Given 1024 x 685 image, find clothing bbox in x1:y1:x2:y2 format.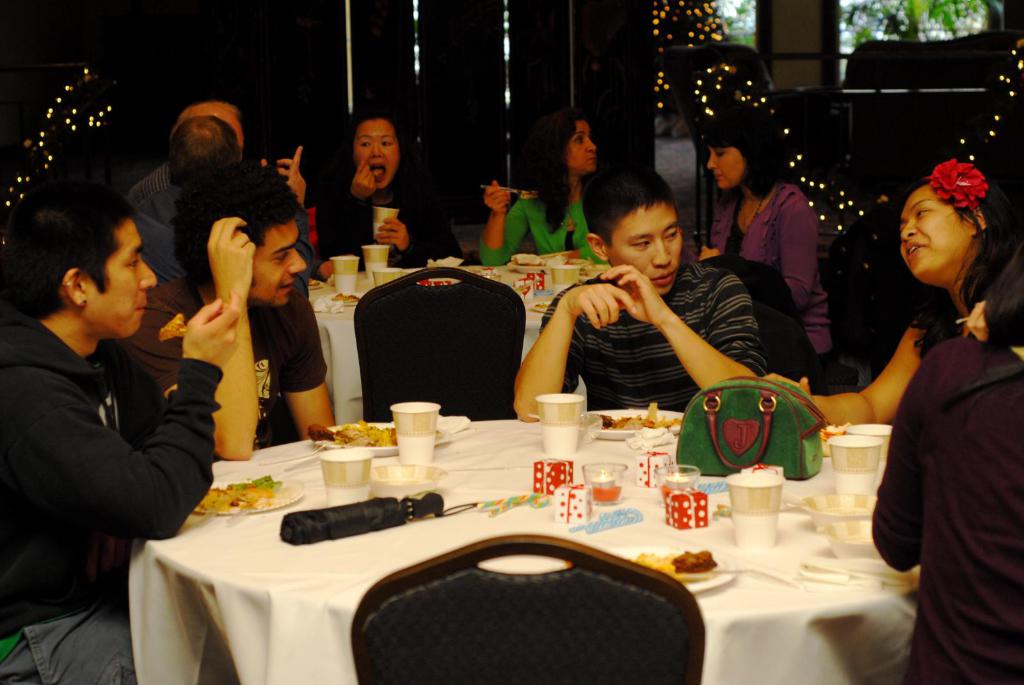
120:275:330:443.
